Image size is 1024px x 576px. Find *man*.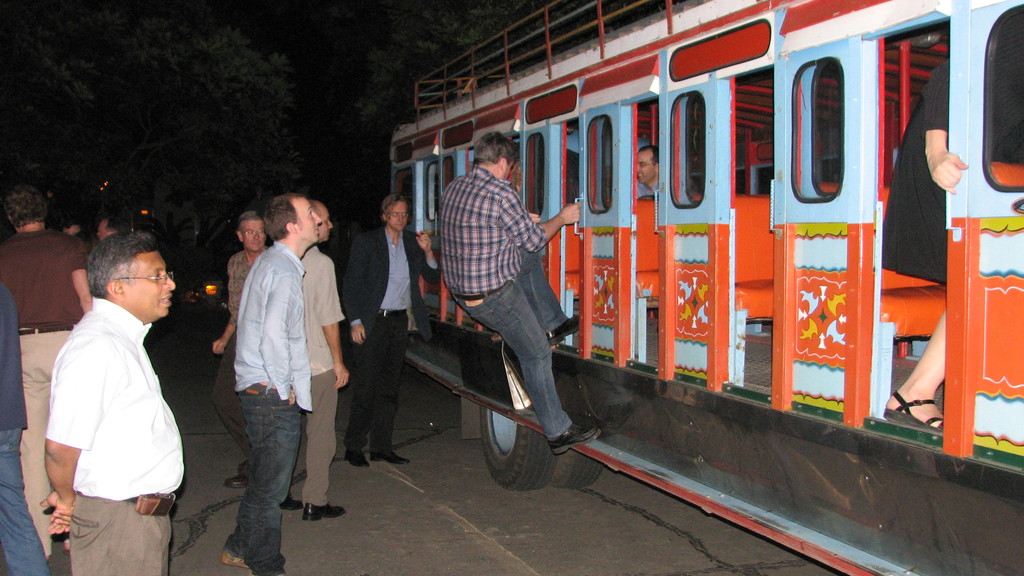
bbox(60, 220, 78, 238).
